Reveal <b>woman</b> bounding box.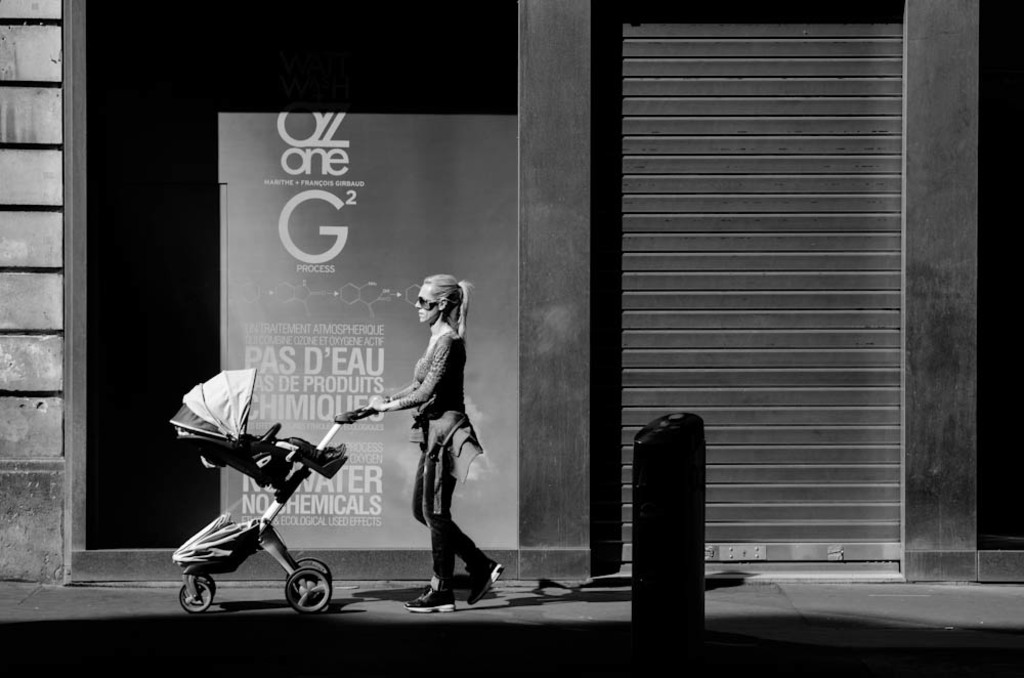
Revealed: <region>361, 269, 507, 610</region>.
